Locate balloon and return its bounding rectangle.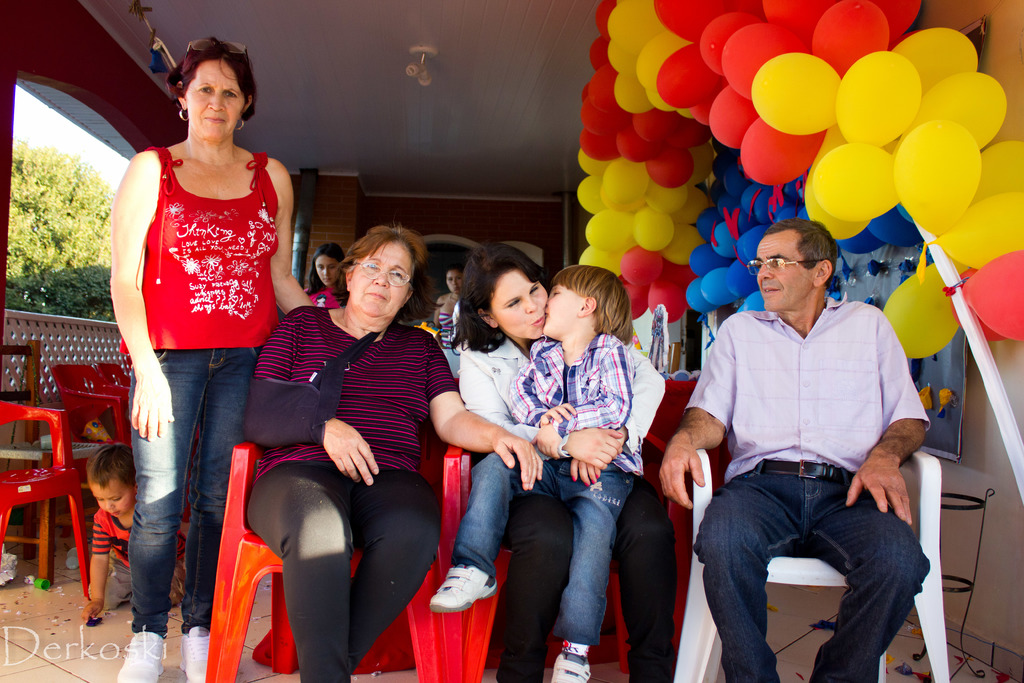
Rect(666, 117, 702, 150).
